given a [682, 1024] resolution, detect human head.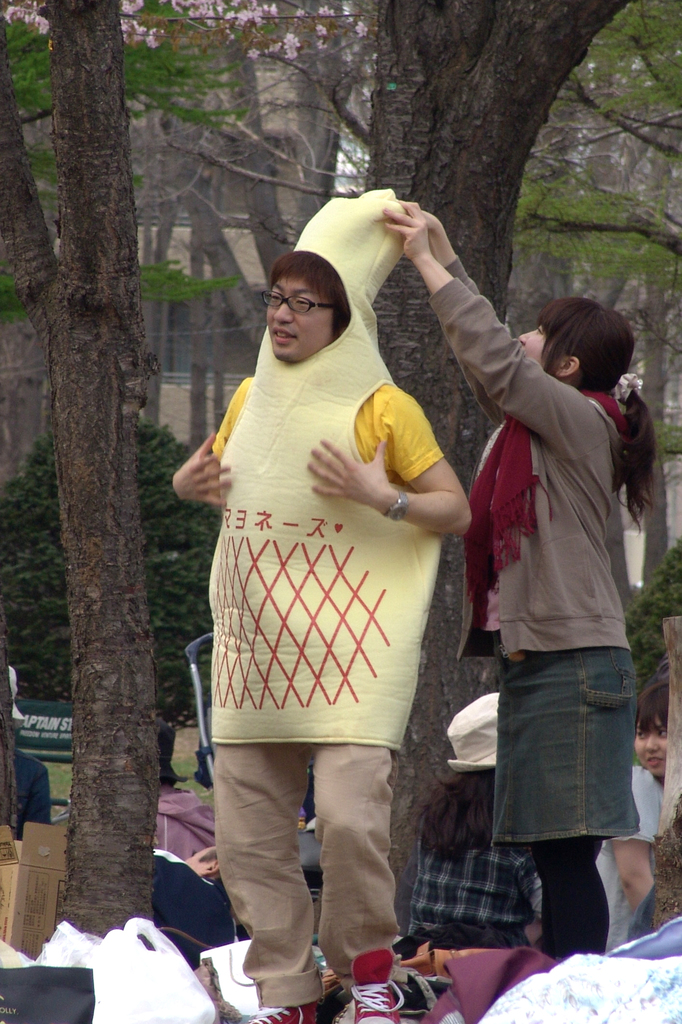
bbox=(257, 240, 366, 355).
